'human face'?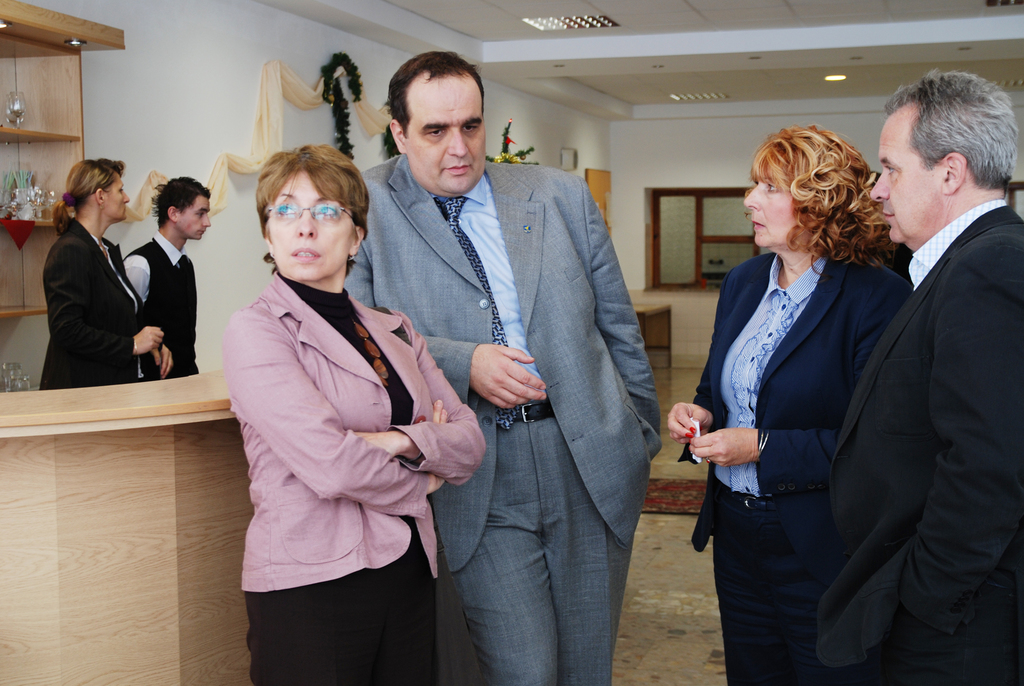
(left=404, top=78, right=485, bottom=194)
